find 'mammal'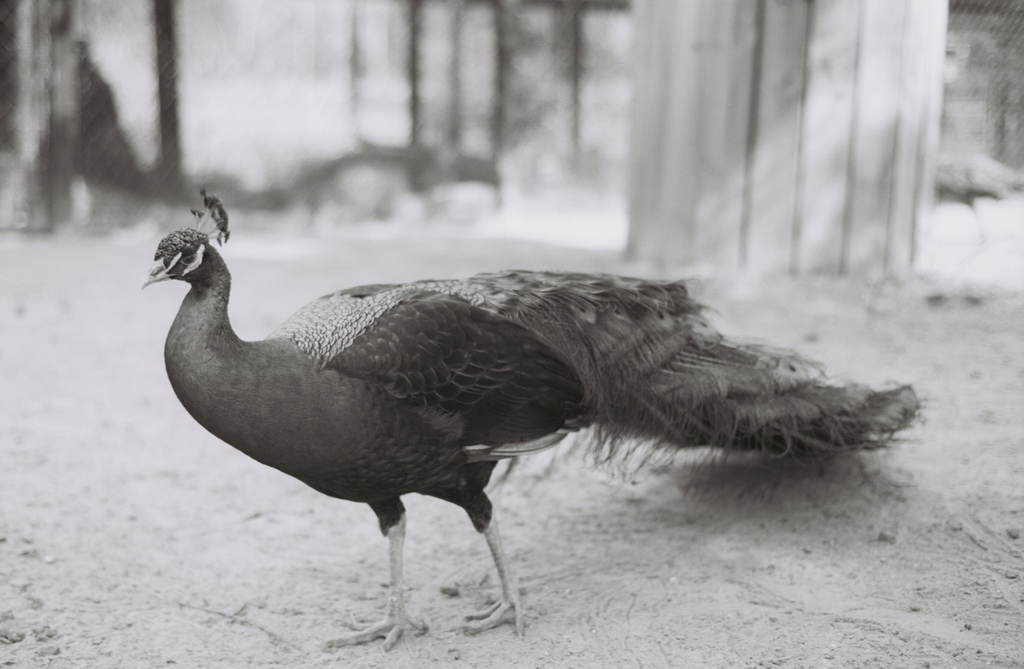
BBox(138, 188, 925, 651)
